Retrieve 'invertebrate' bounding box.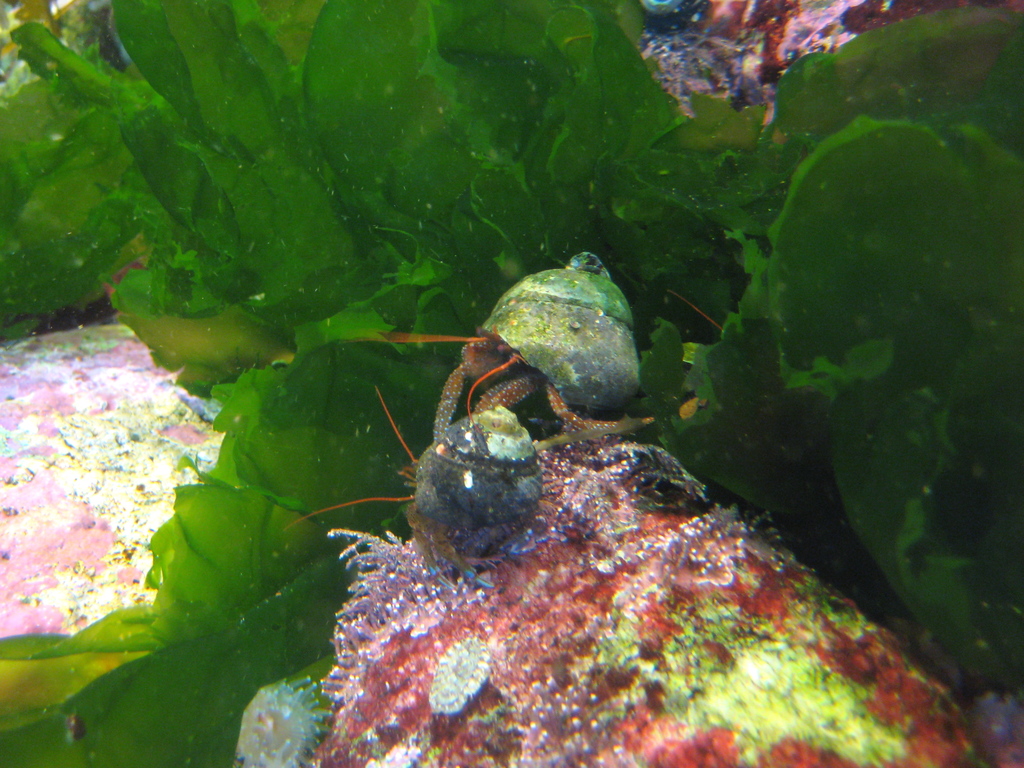
Bounding box: 288,378,543,560.
